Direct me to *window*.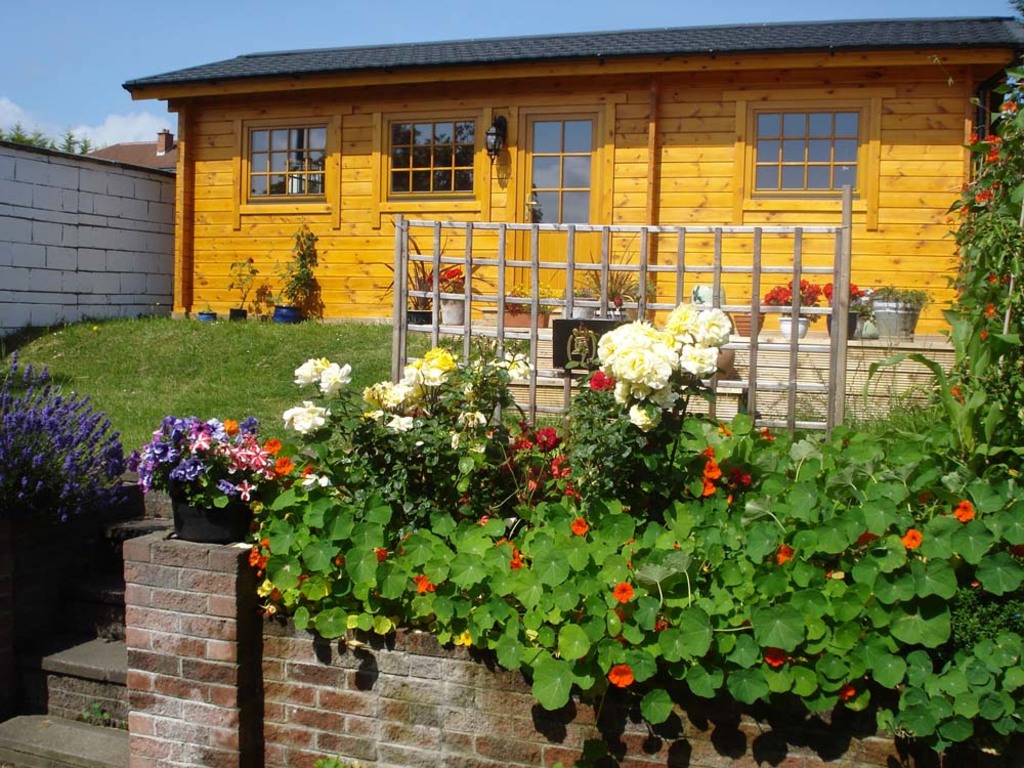
Direction: 238,116,328,206.
